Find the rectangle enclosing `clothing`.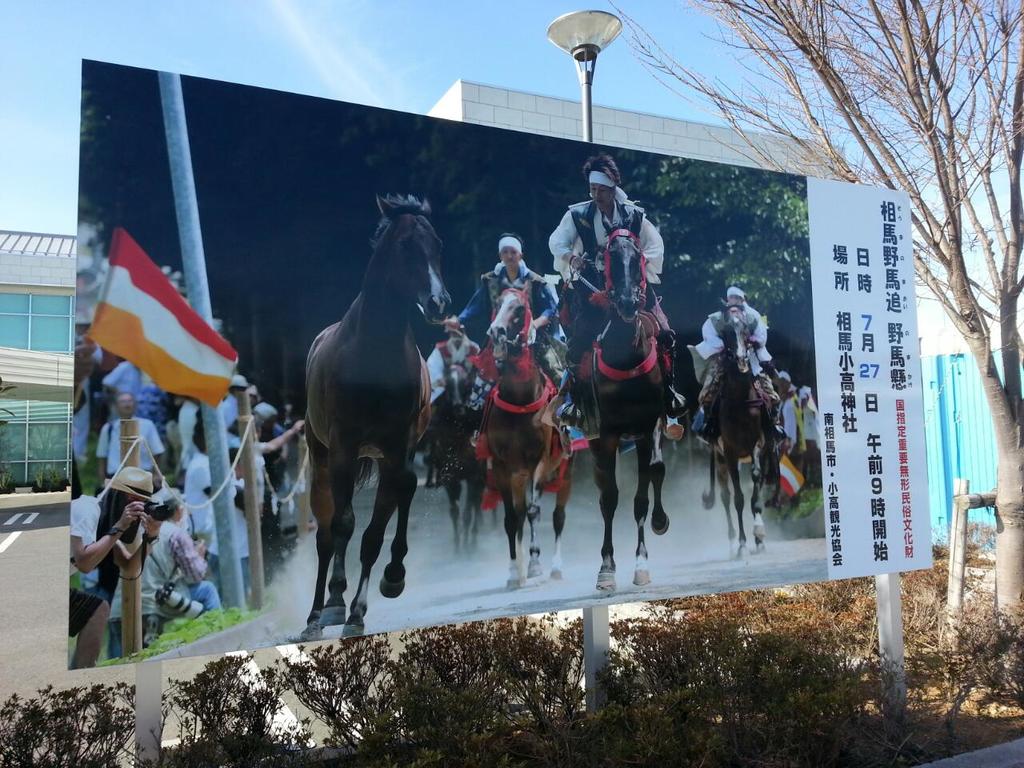
<bbox>689, 308, 774, 432</bbox>.
